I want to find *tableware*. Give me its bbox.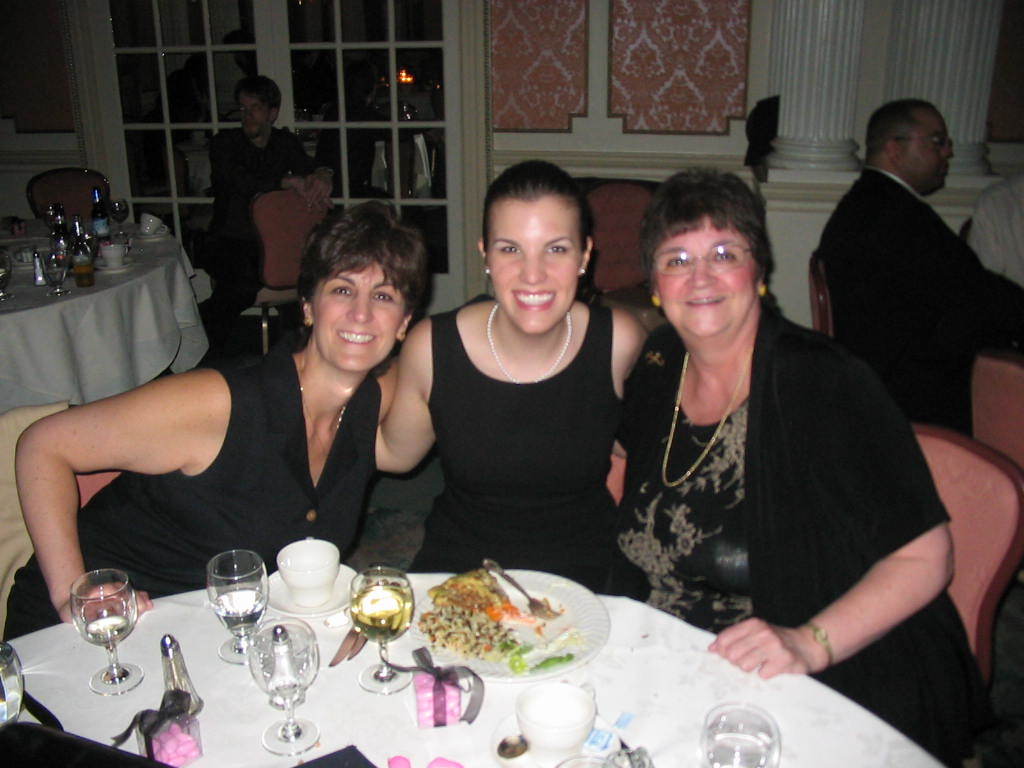
pyautogui.locateOnScreen(249, 611, 330, 763).
